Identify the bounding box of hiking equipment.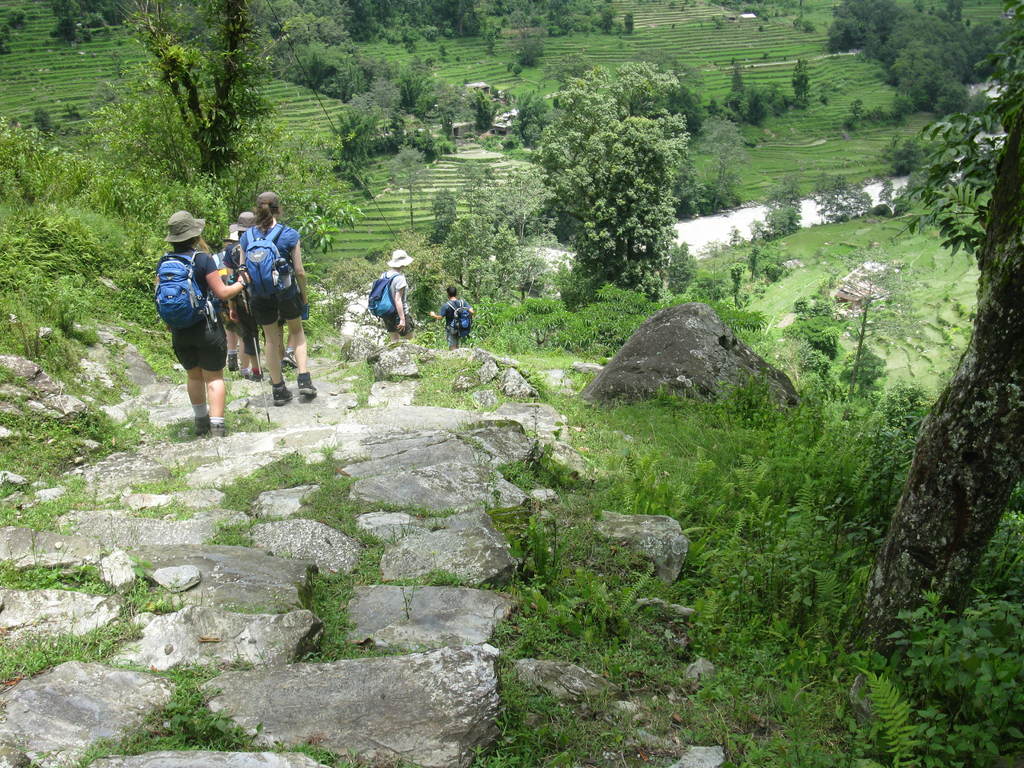
crop(236, 269, 276, 426).
